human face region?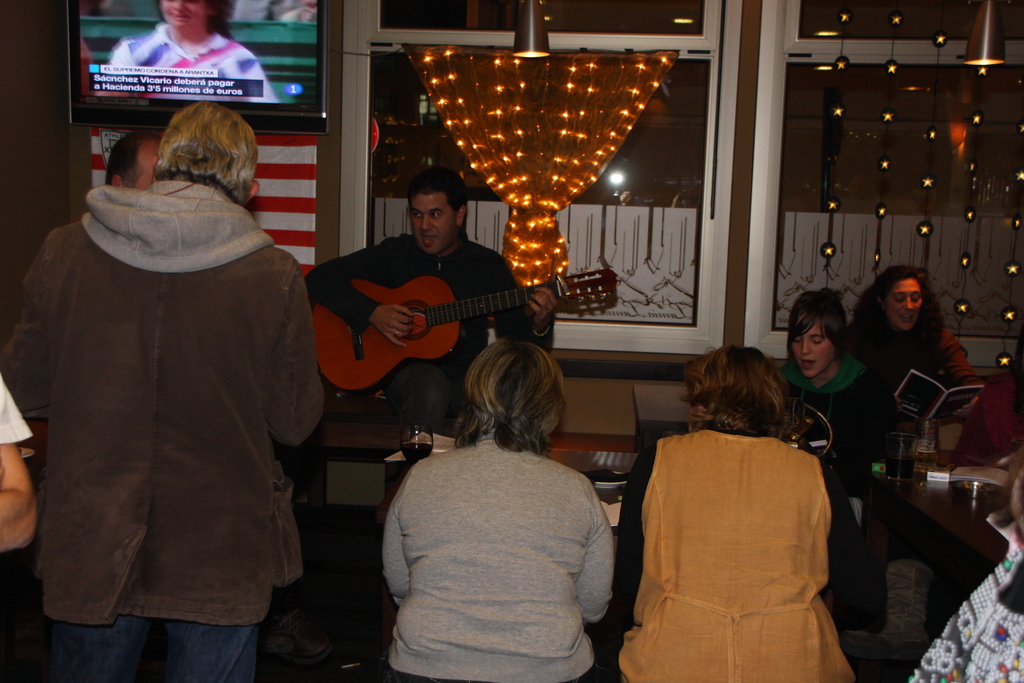
box(884, 277, 922, 334)
